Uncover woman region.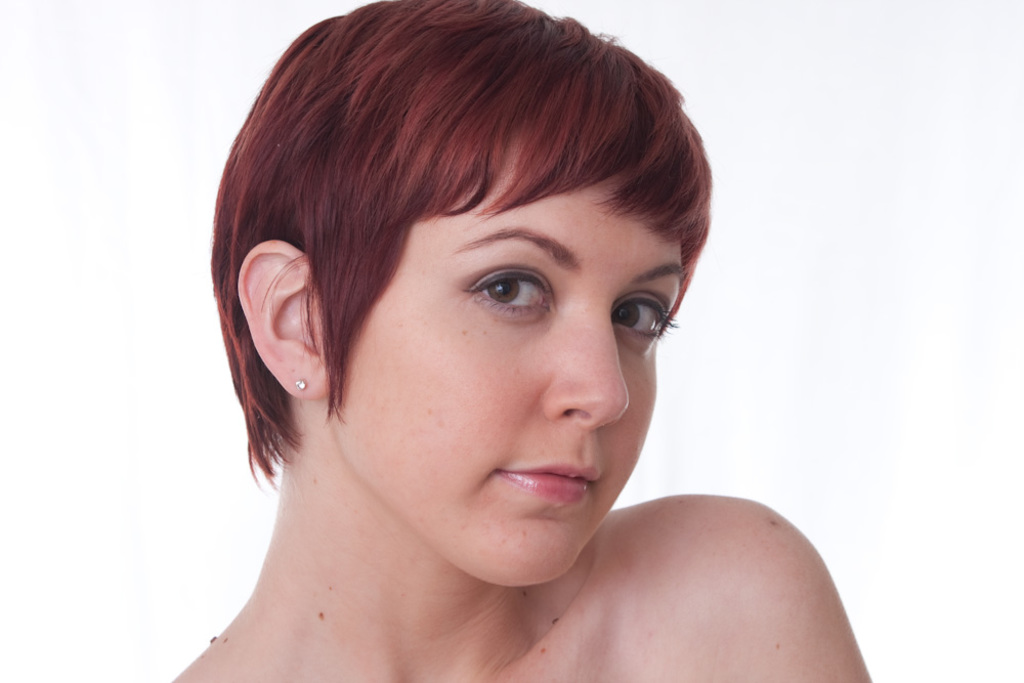
Uncovered: Rect(116, 15, 876, 674).
